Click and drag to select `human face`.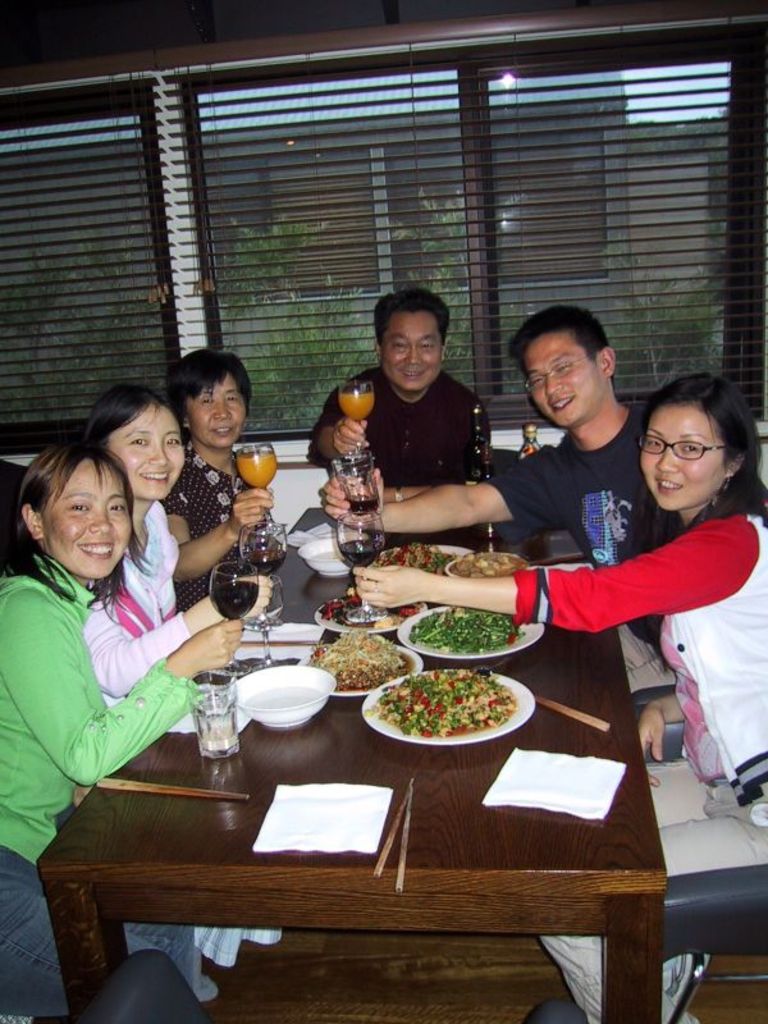
Selection: bbox=(184, 371, 243, 448).
